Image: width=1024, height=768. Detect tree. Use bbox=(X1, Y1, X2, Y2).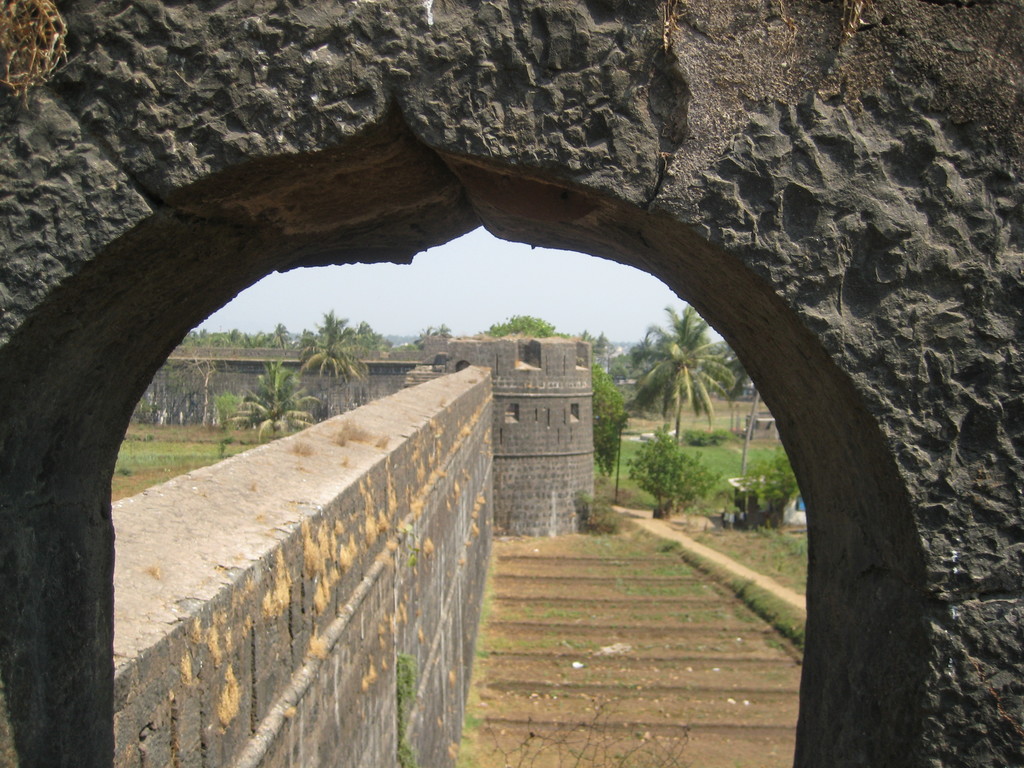
bbox=(756, 430, 818, 520).
